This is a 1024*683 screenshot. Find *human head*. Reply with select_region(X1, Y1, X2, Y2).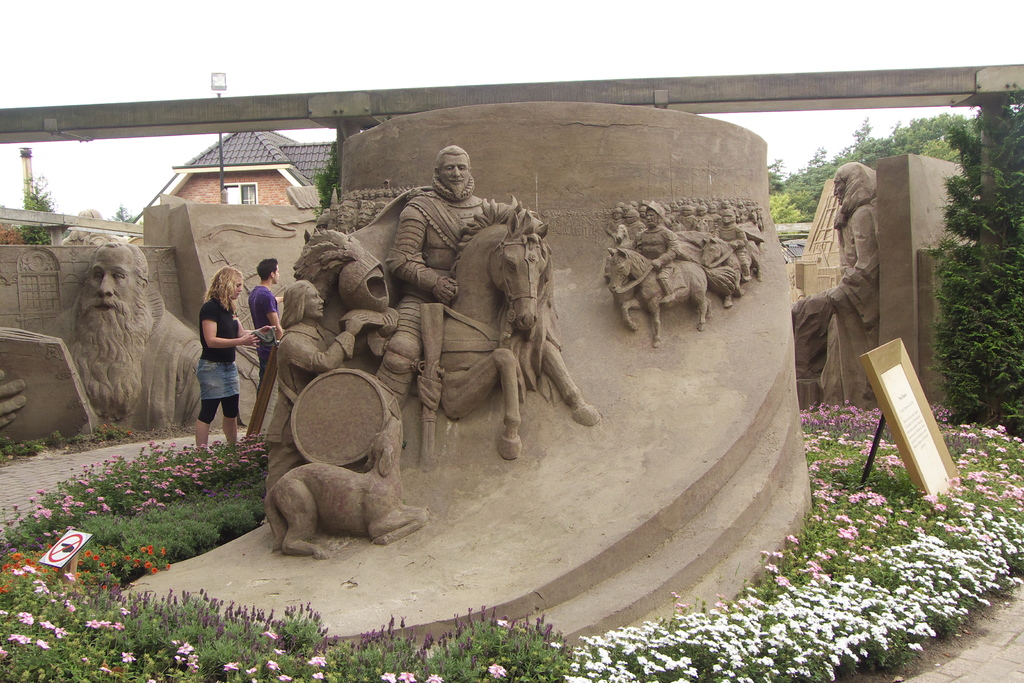
select_region(84, 245, 138, 327).
